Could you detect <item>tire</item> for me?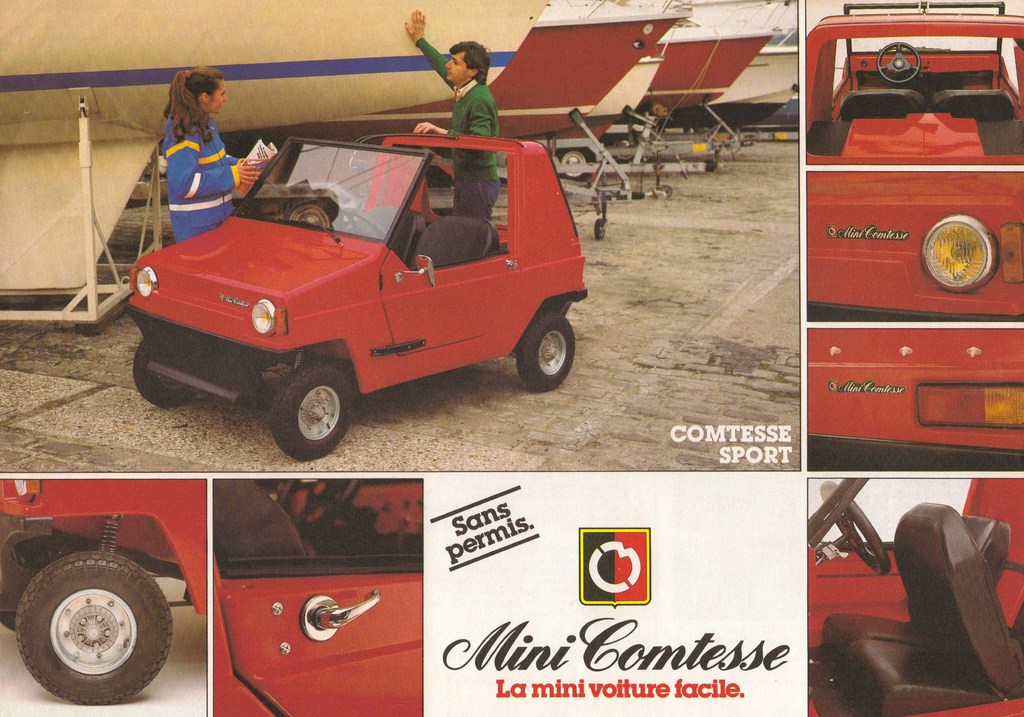
Detection result: x1=512 y1=310 x2=579 y2=393.
